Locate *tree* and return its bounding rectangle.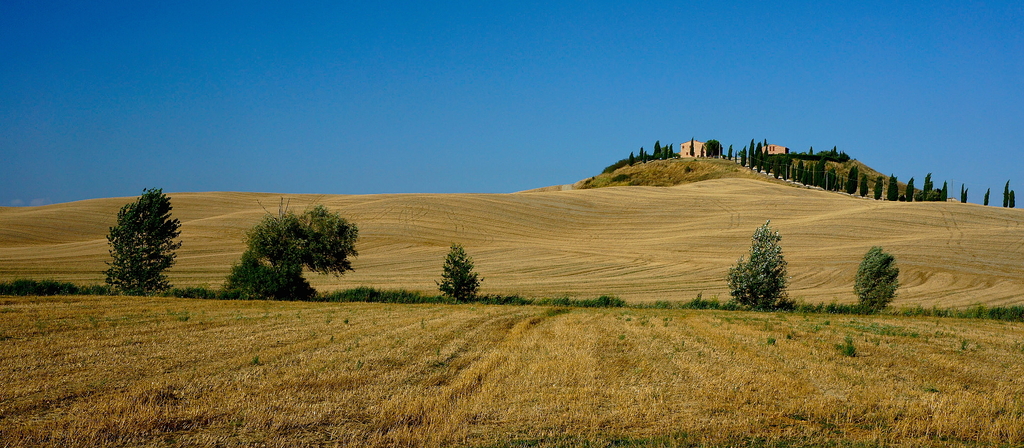
crop(745, 141, 754, 167).
